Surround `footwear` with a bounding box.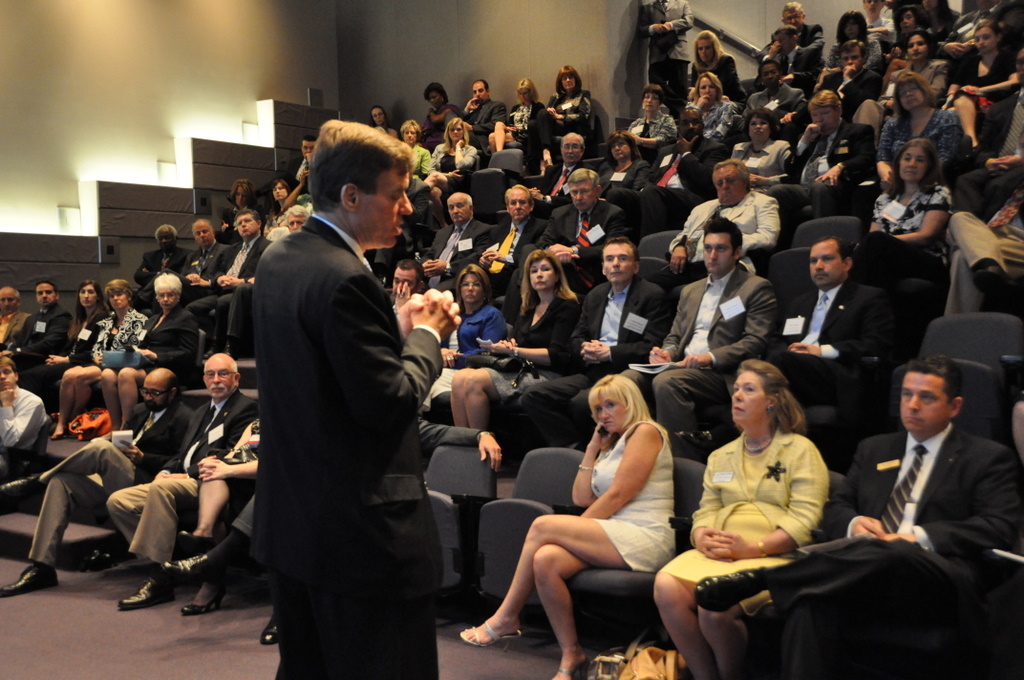
(x1=690, y1=564, x2=763, y2=612).
